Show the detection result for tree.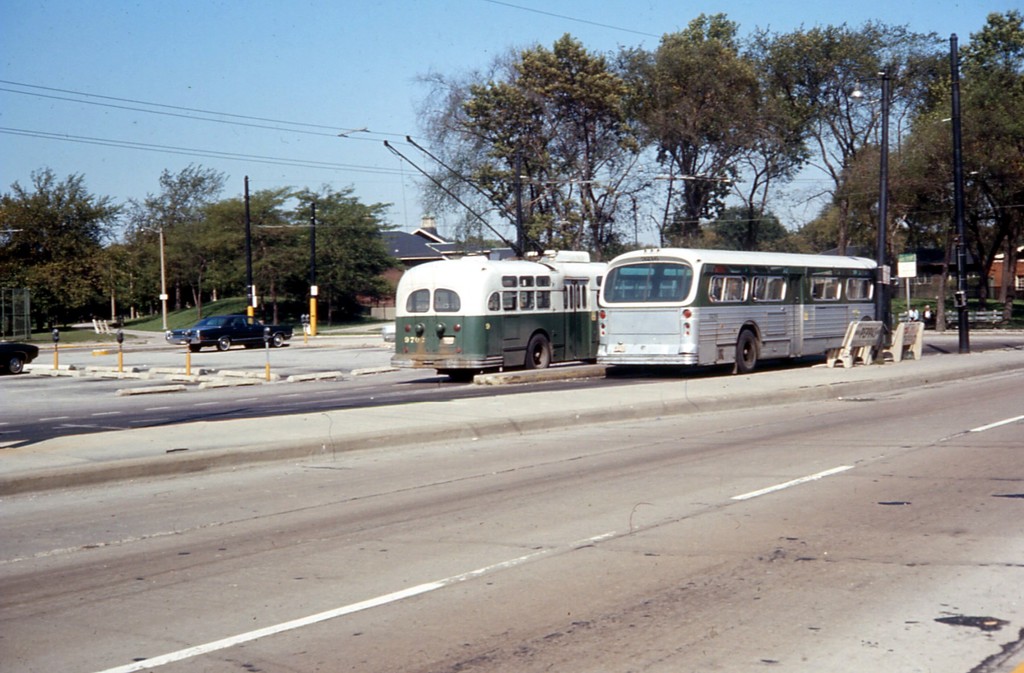
756, 10, 912, 218.
